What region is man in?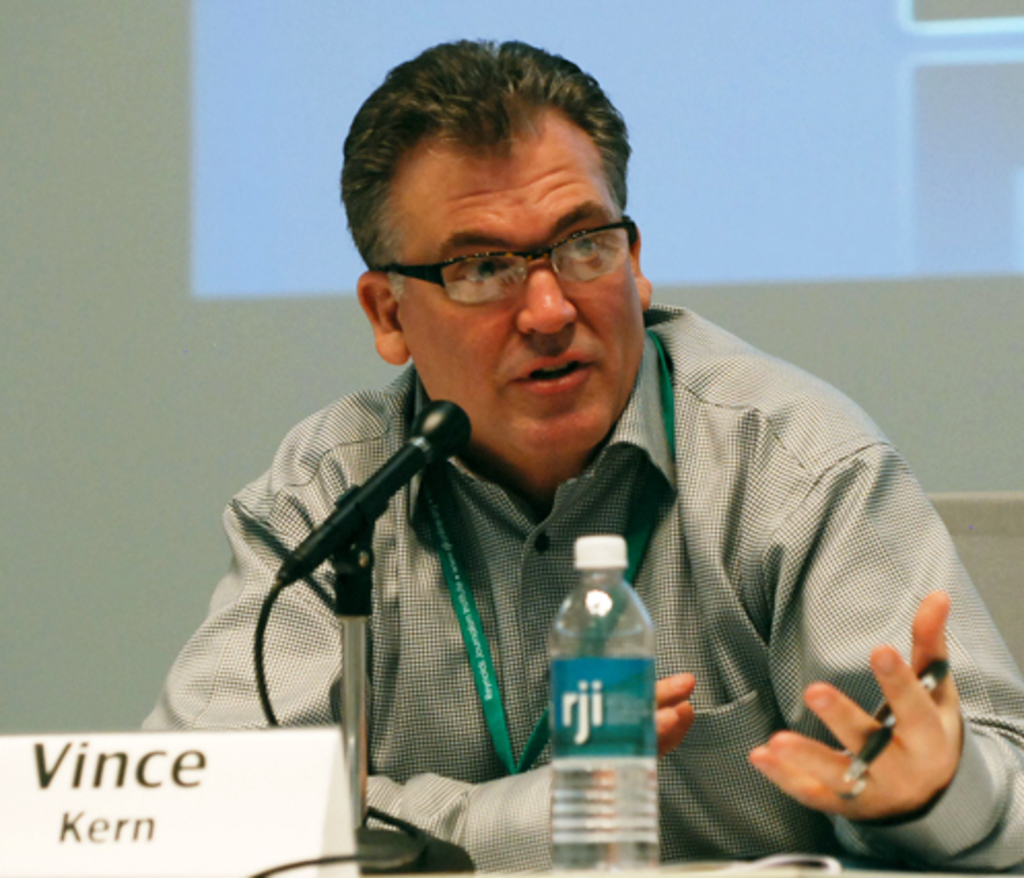
132 19 1016 876.
